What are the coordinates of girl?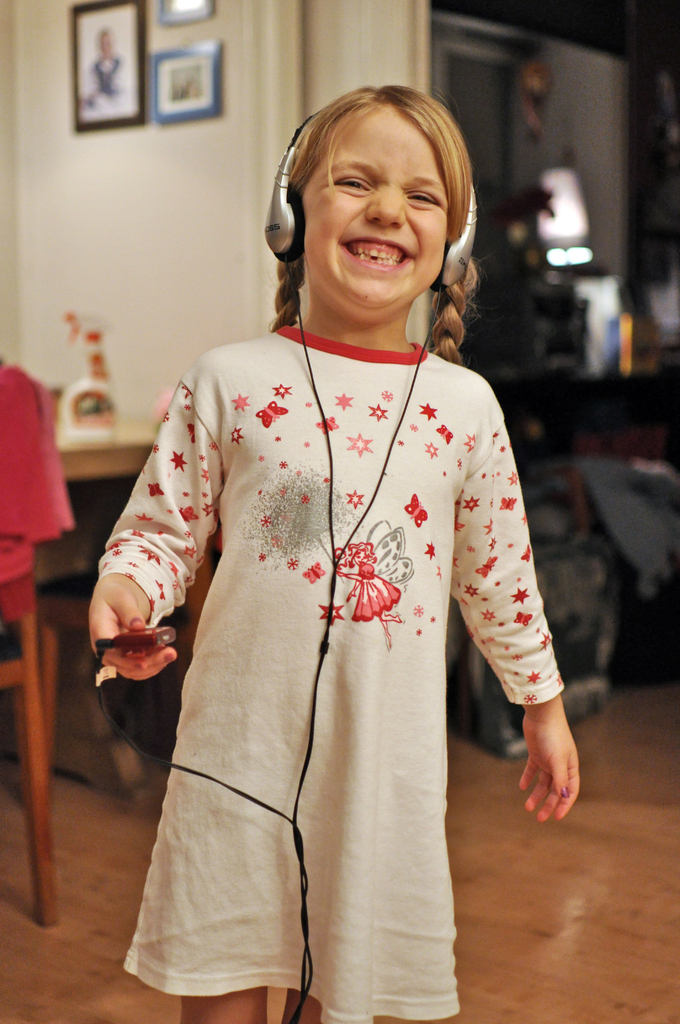
[87,78,587,1023].
